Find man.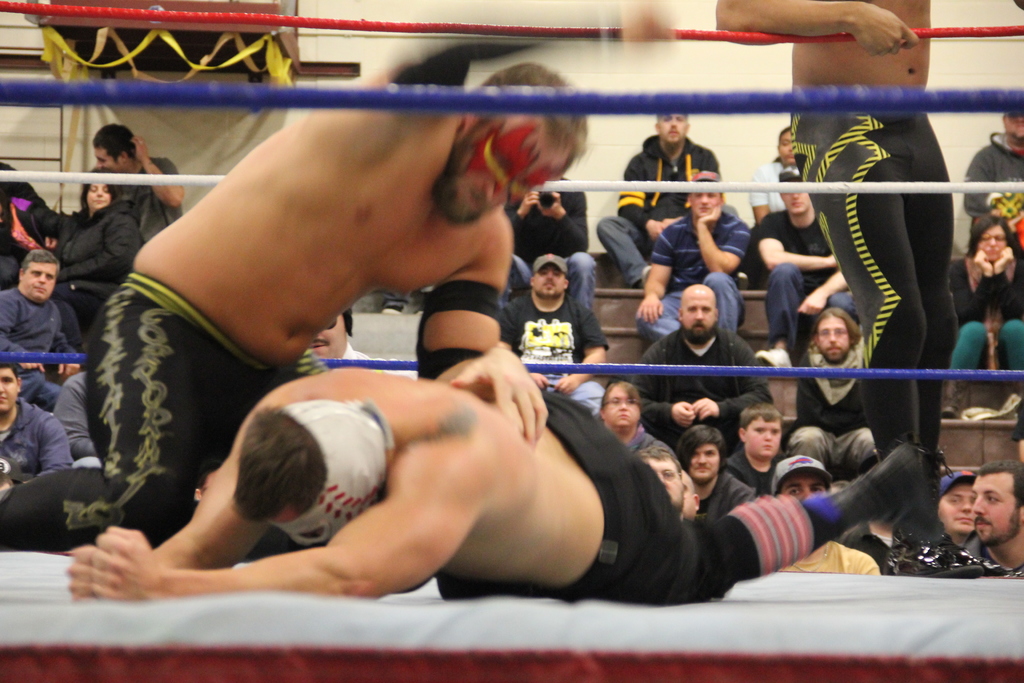
rect(632, 447, 687, 516).
